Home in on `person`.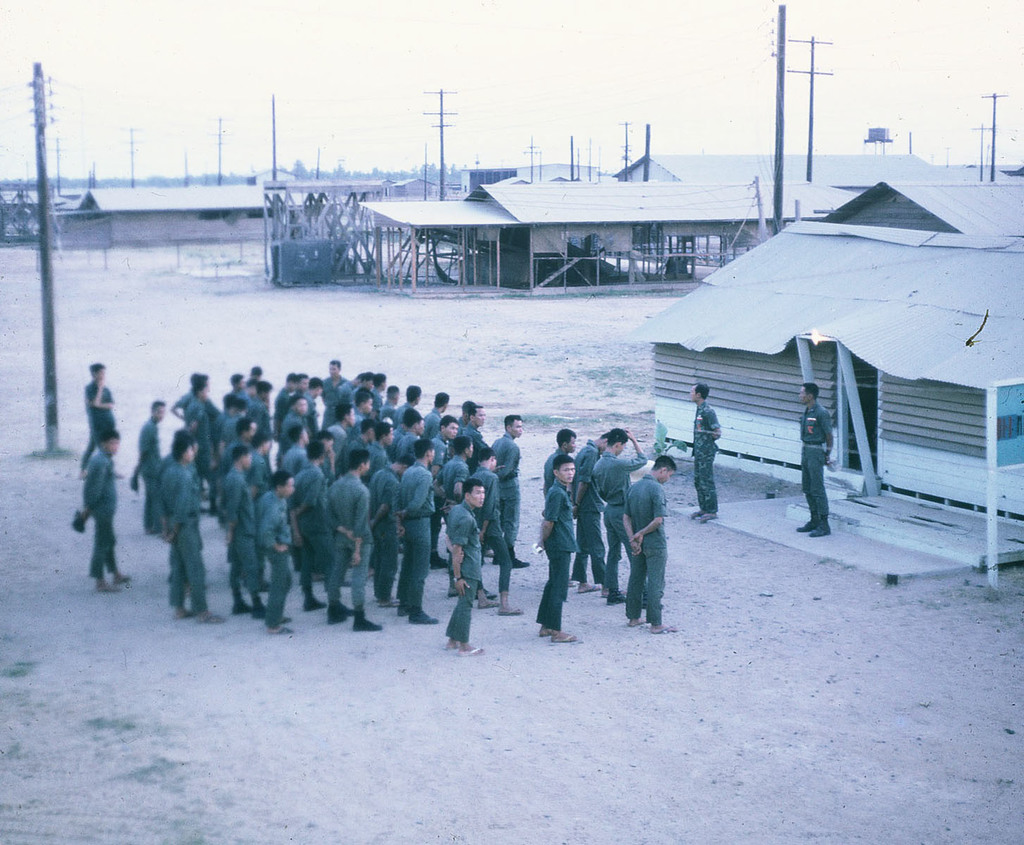
Homed in at (595, 417, 647, 615).
